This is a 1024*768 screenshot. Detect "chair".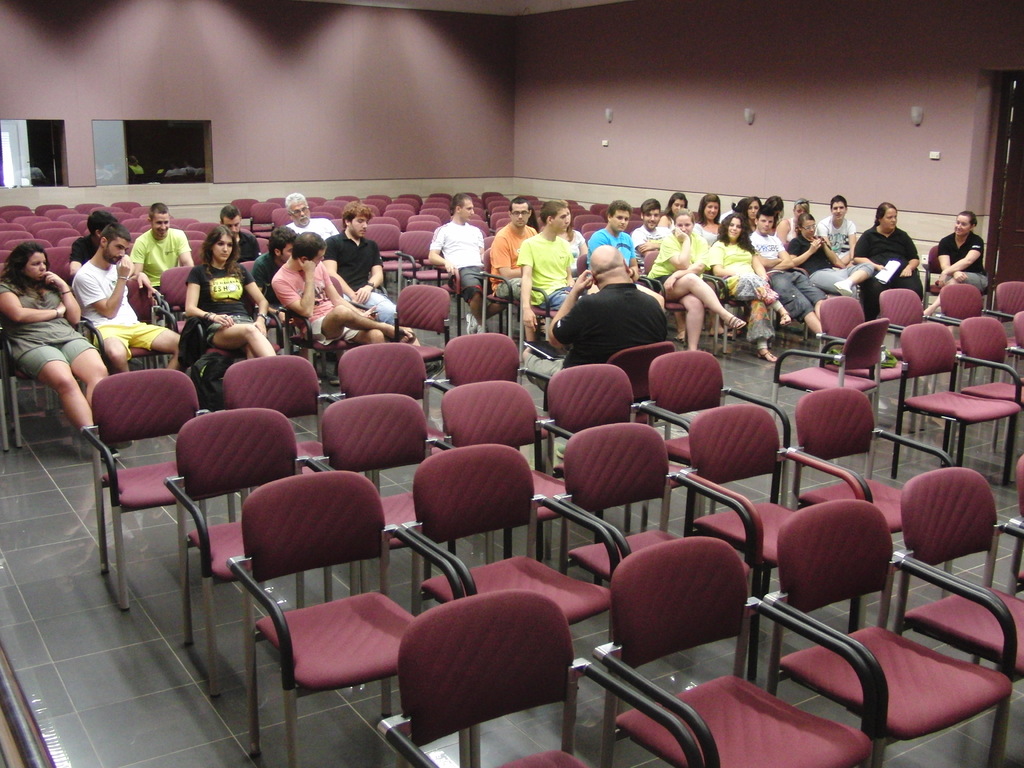
{"left": 784, "top": 388, "right": 959, "bottom": 621}.
